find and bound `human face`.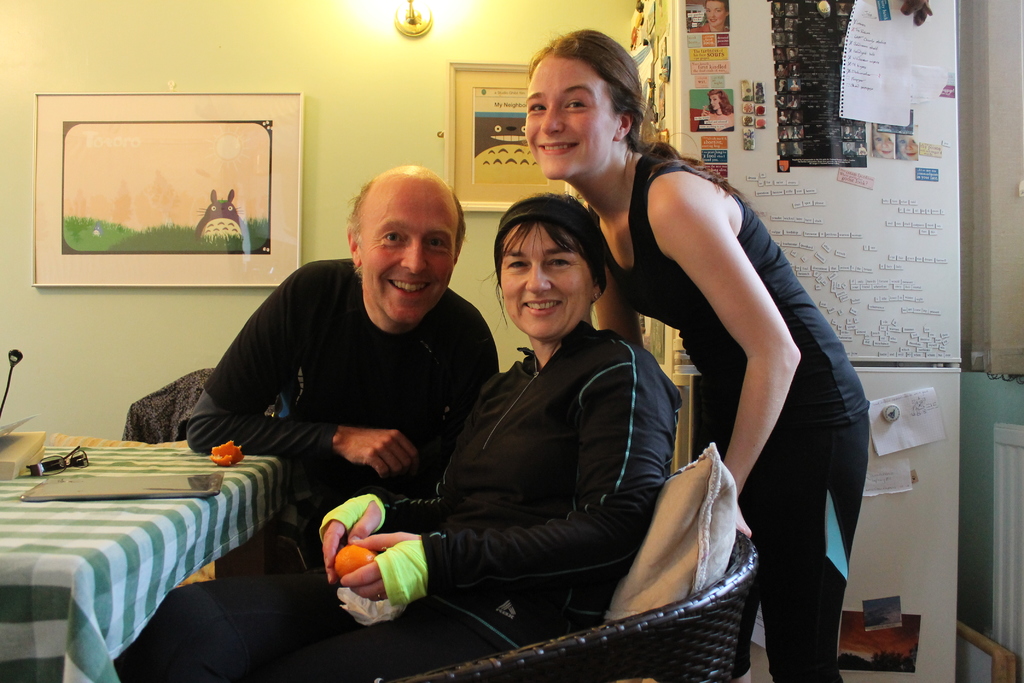
Bound: (521,53,621,174).
